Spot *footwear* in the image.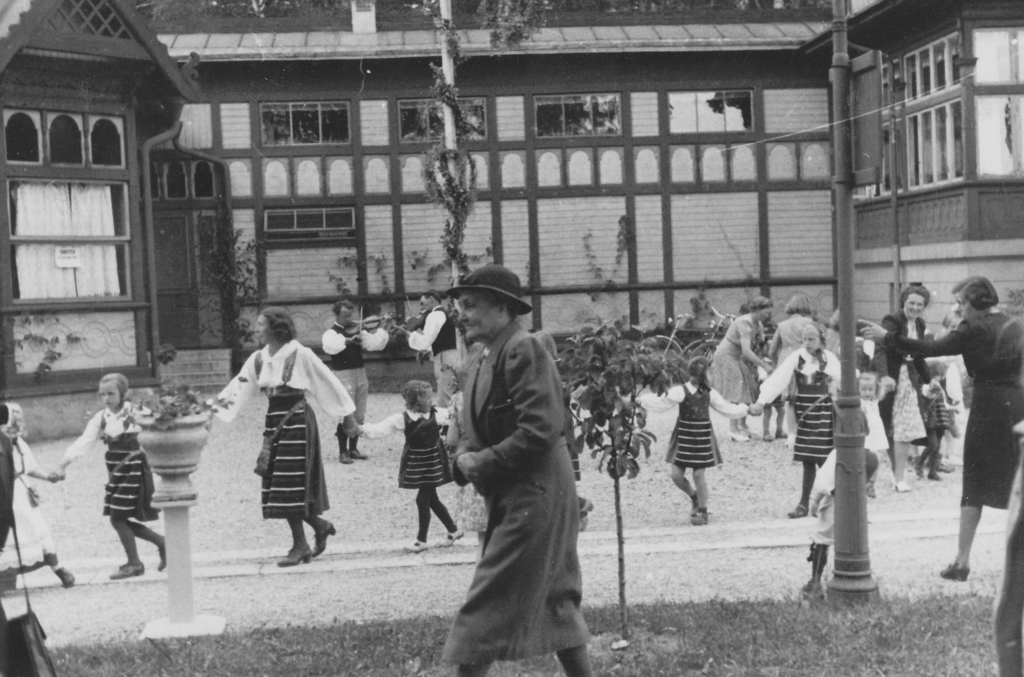
*footwear* found at l=312, t=525, r=339, b=555.
